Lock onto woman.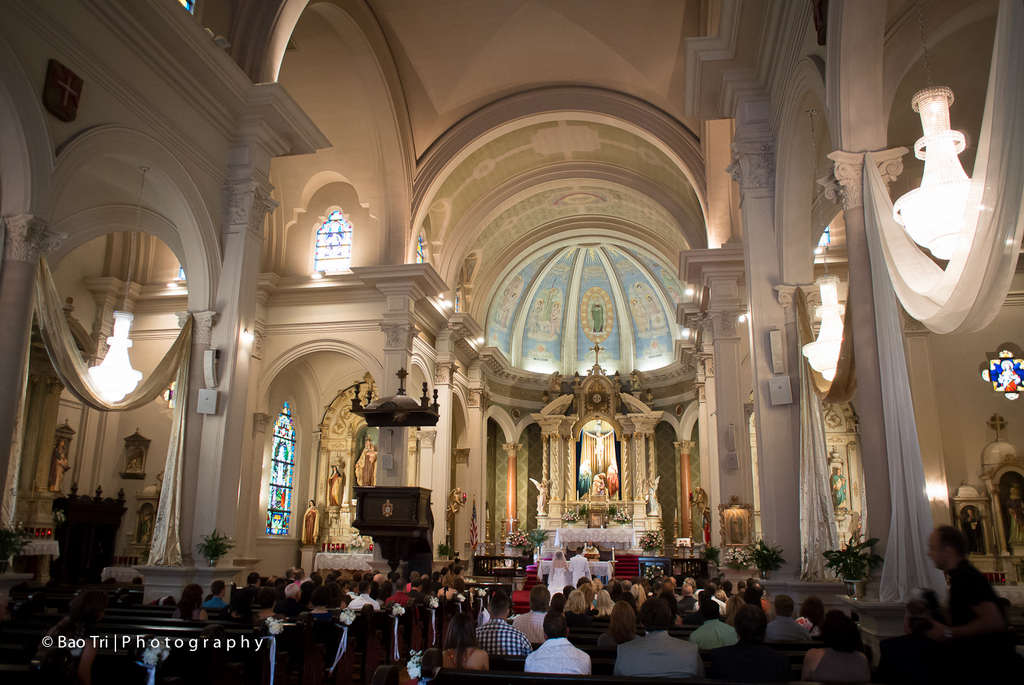
Locked: detection(590, 589, 625, 622).
